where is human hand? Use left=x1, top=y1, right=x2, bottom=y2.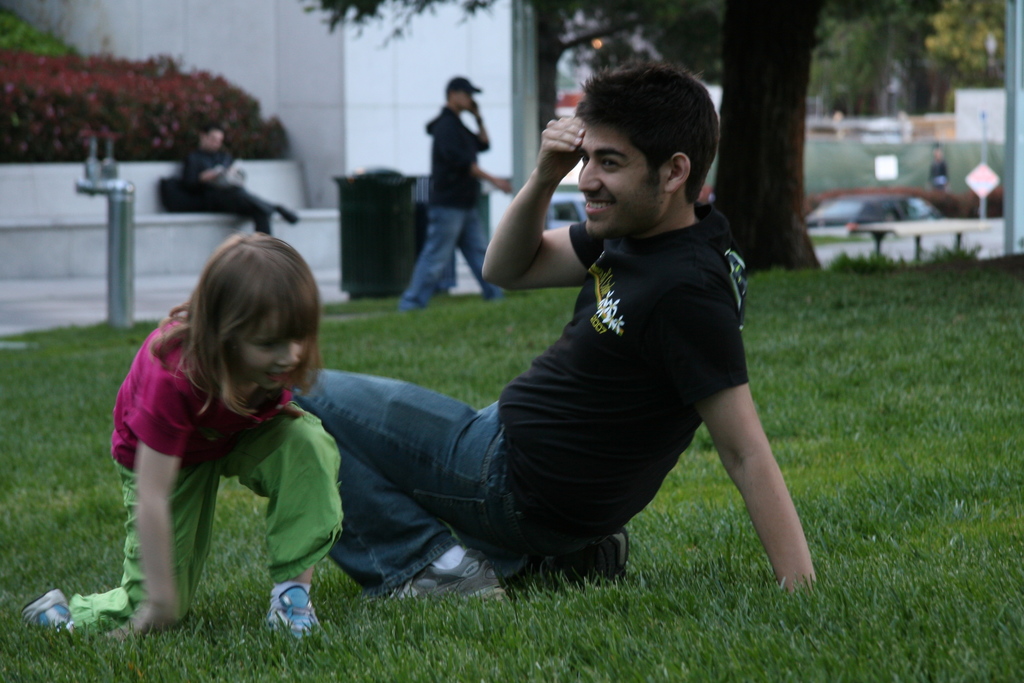
left=512, top=115, right=593, bottom=197.
